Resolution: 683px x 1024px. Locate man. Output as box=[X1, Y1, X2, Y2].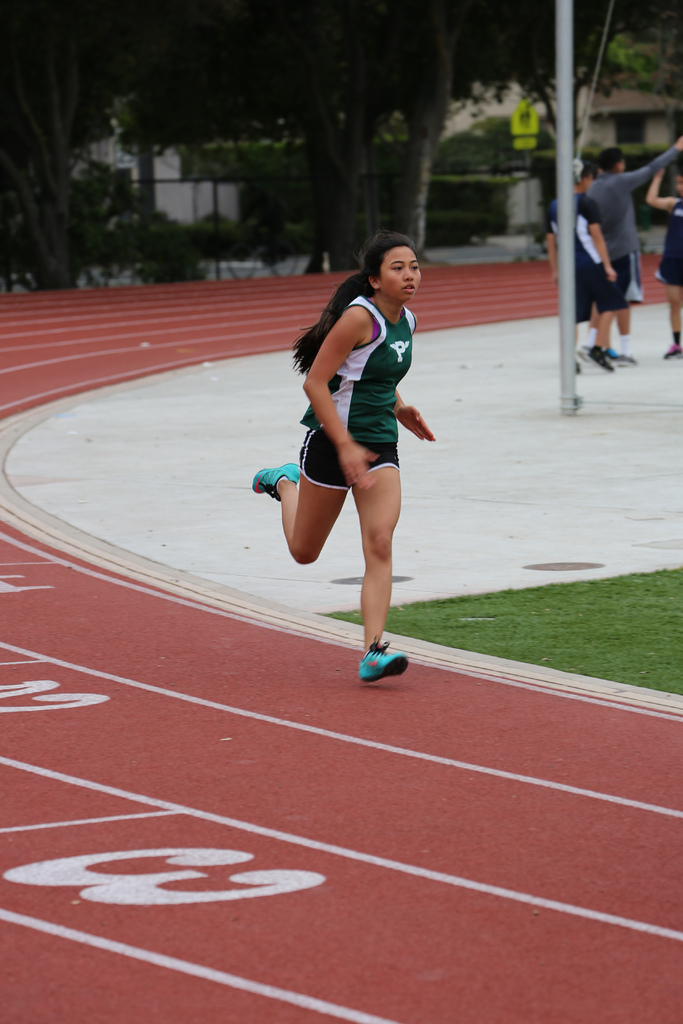
box=[573, 137, 682, 363].
